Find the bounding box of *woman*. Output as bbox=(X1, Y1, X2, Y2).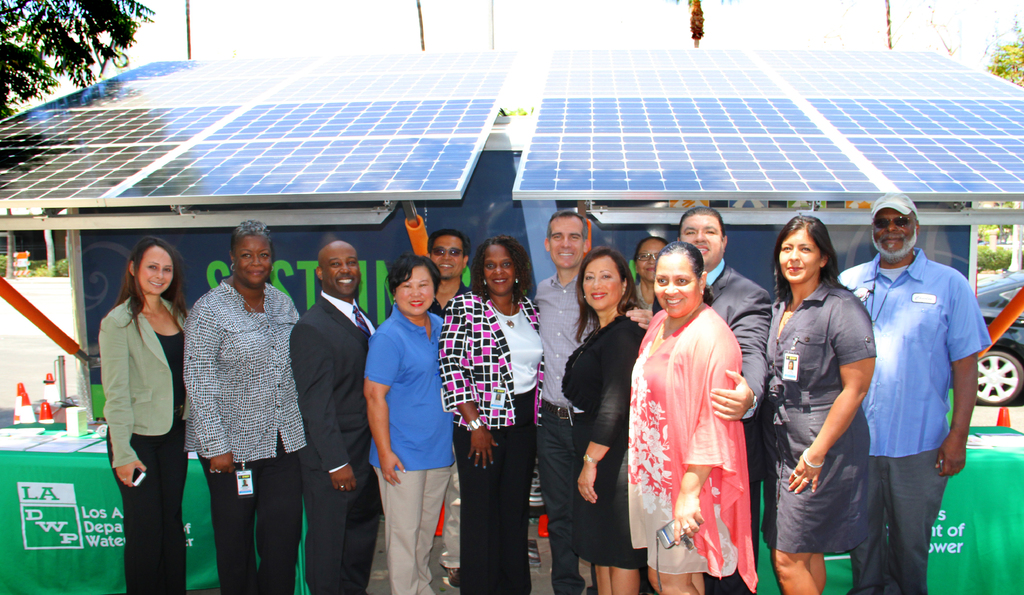
bbox=(757, 208, 884, 594).
